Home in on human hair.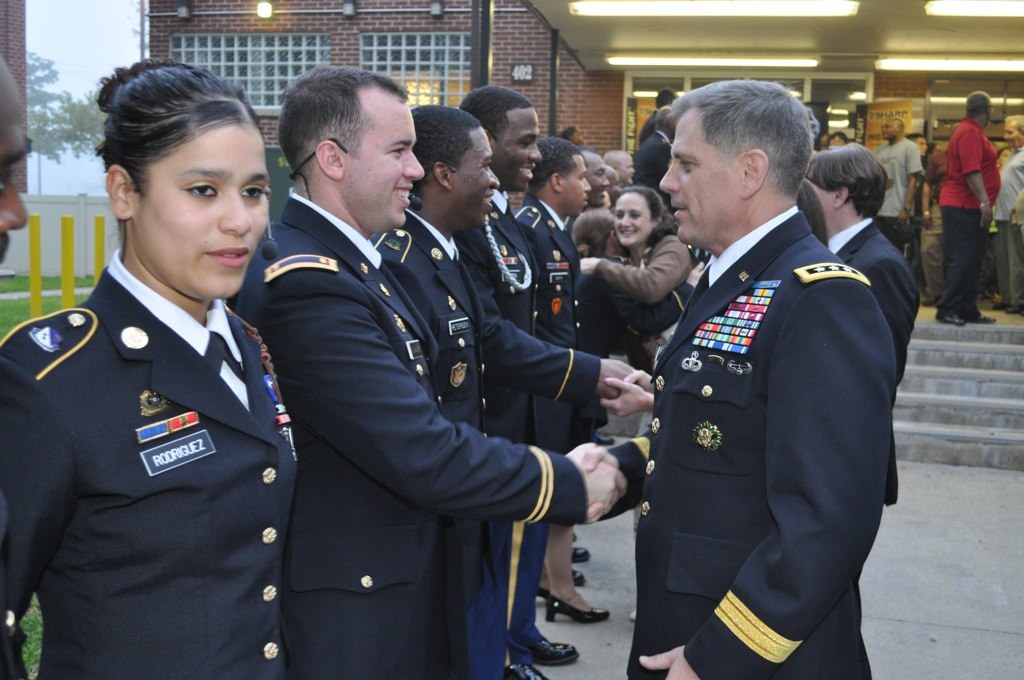
Homed in at pyautogui.locateOnScreen(557, 123, 577, 139).
